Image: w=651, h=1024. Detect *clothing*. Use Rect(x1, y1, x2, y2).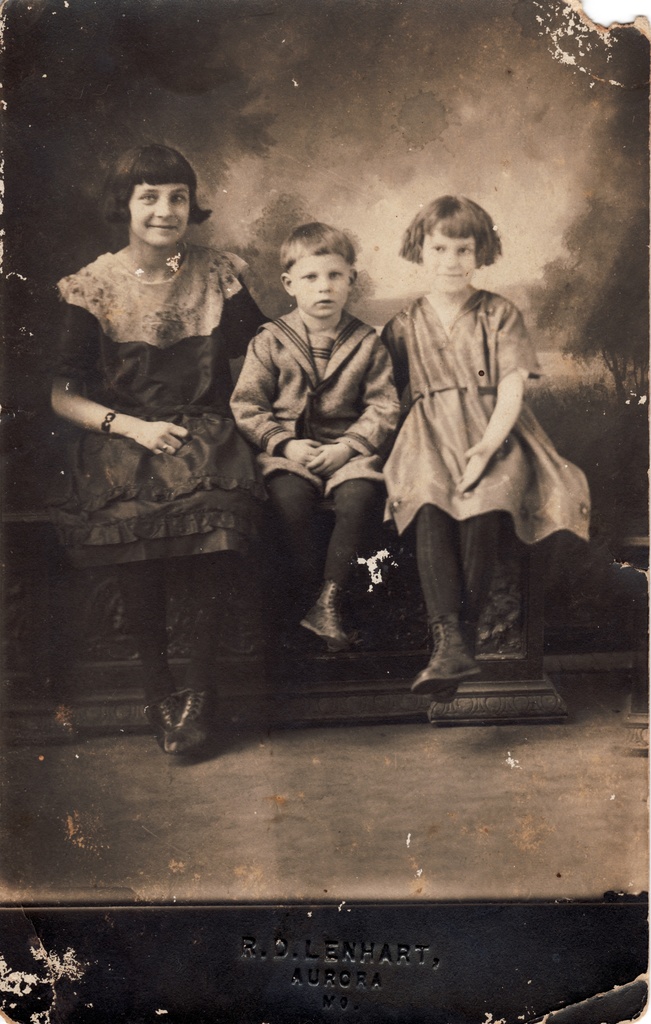
Rect(260, 479, 393, 595).
